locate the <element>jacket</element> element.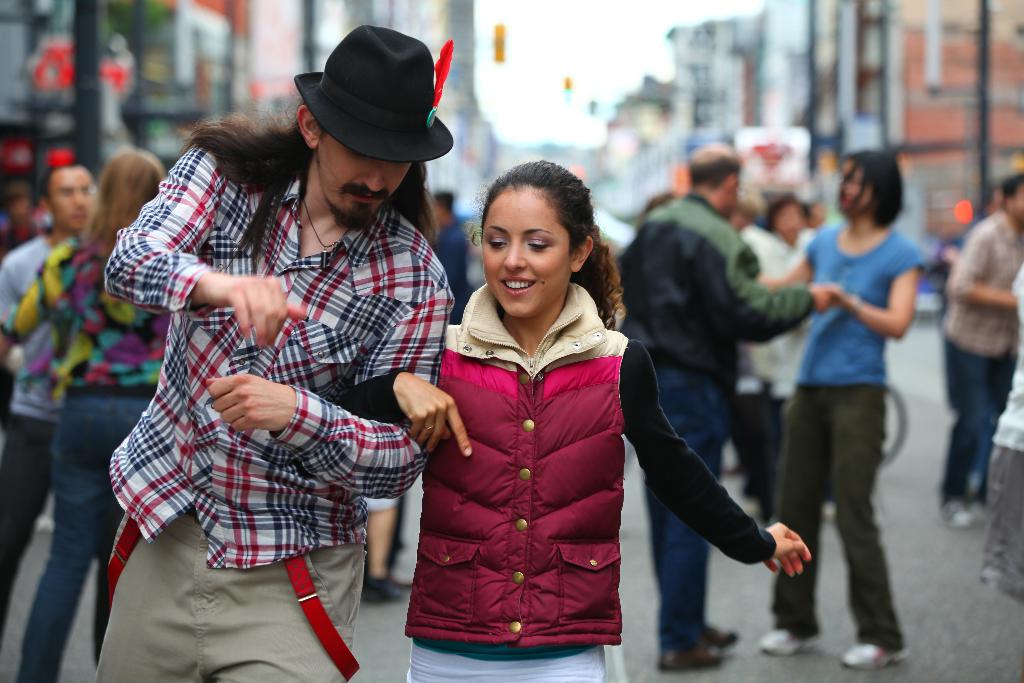
Element bbox: x1=611, y1=188, x2=820, y2=396.
